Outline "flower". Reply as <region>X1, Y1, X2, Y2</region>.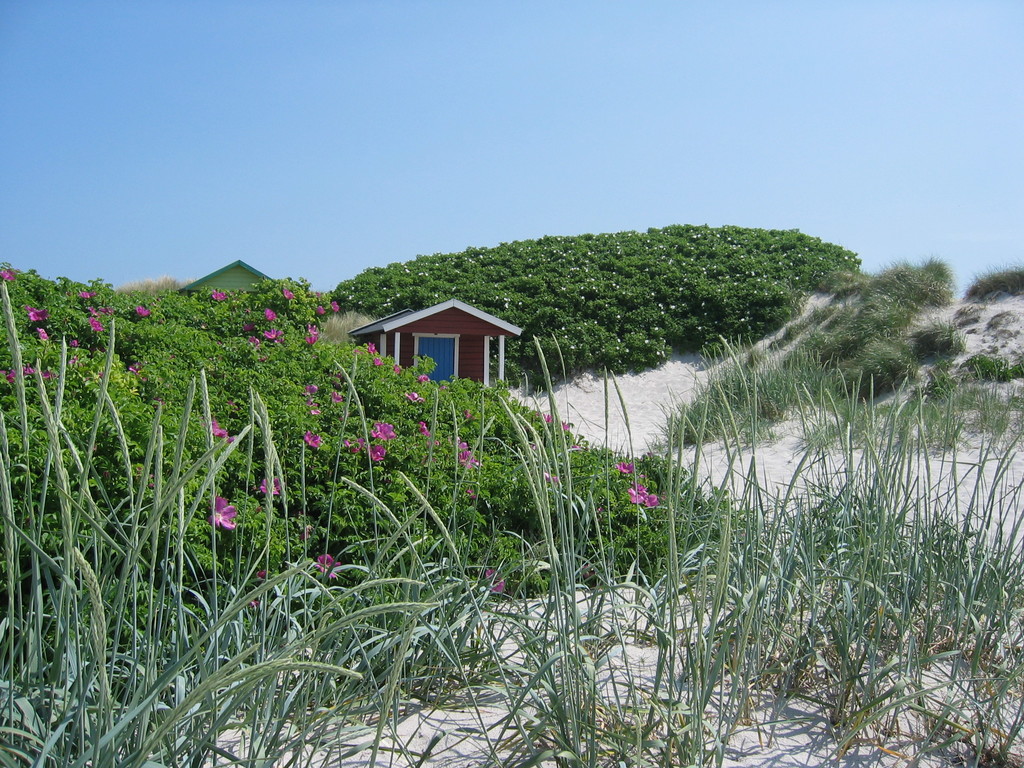
<region>317, 556, 342, 583</region>.
